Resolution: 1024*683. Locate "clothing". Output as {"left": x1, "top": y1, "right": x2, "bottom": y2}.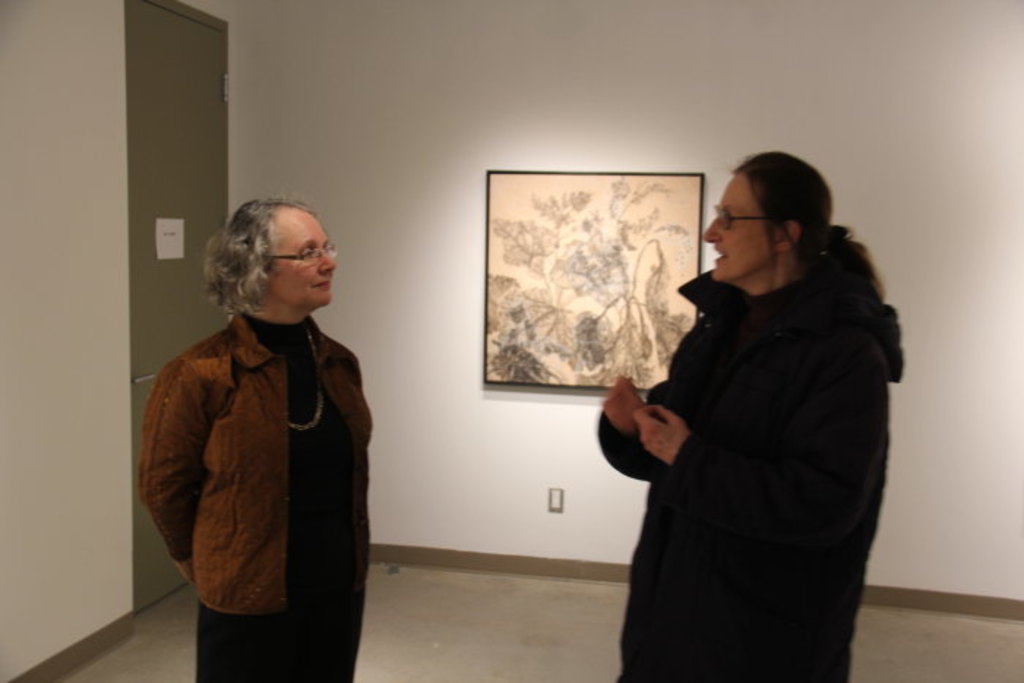
{"left": 136, "top": 309, "right": 372, "bottom": 682}.
